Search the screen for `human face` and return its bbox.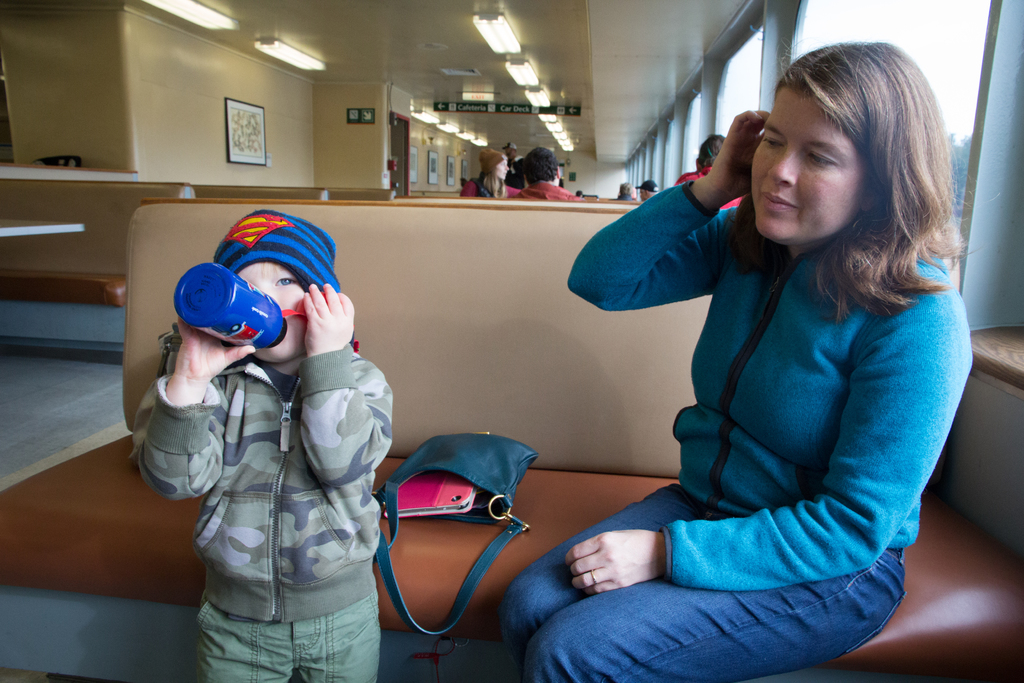
Found: bbox=[495, 158, 510, 179].
